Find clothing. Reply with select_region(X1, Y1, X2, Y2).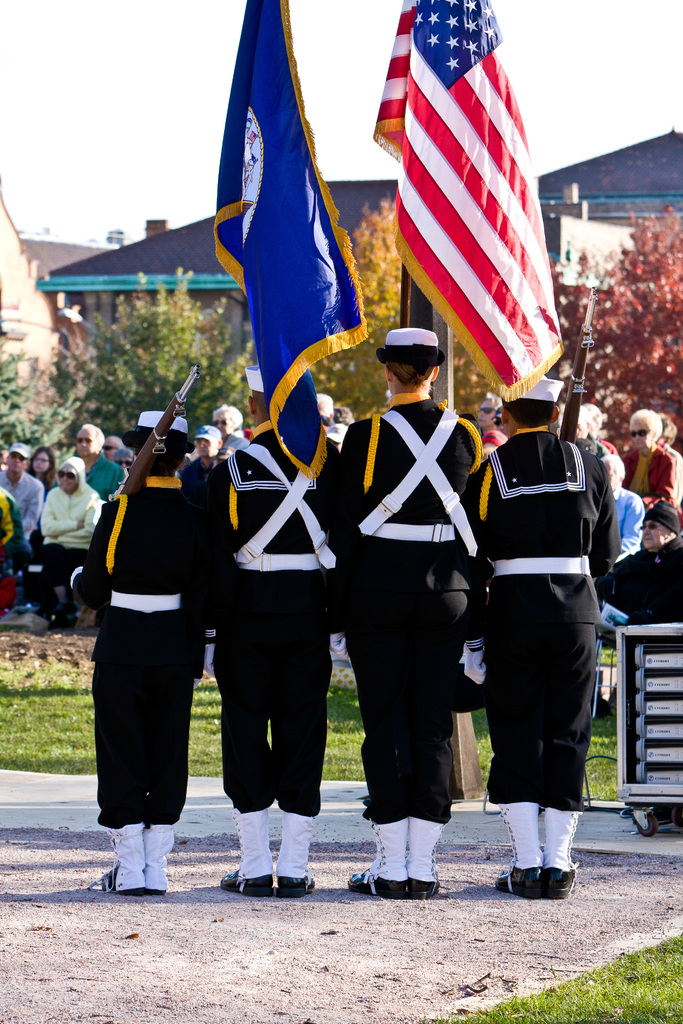
select_region(466, 395, 627, 847).
